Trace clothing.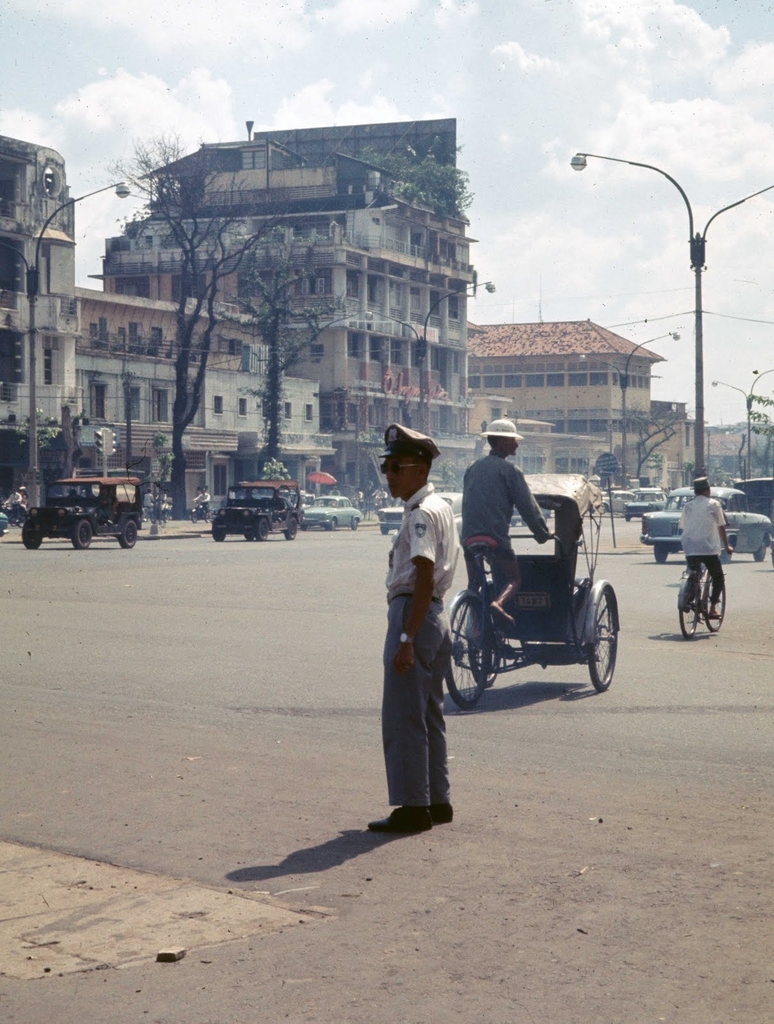
Traced to (x1=386, y1=484, x2=461, y2=810).
